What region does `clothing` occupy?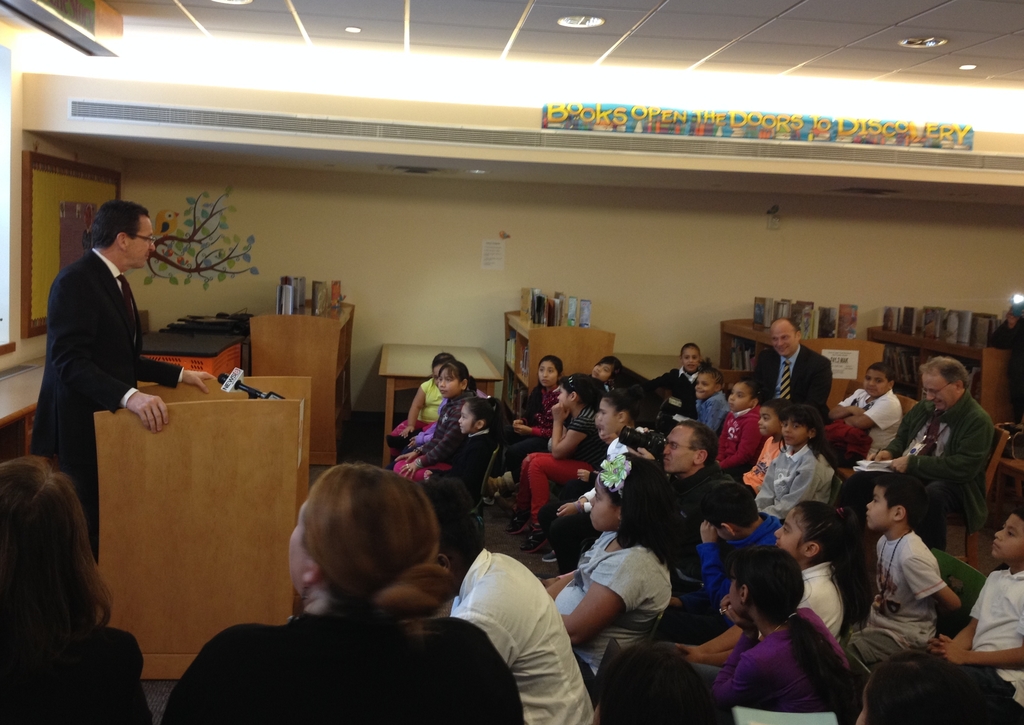
672:510:780:646.
